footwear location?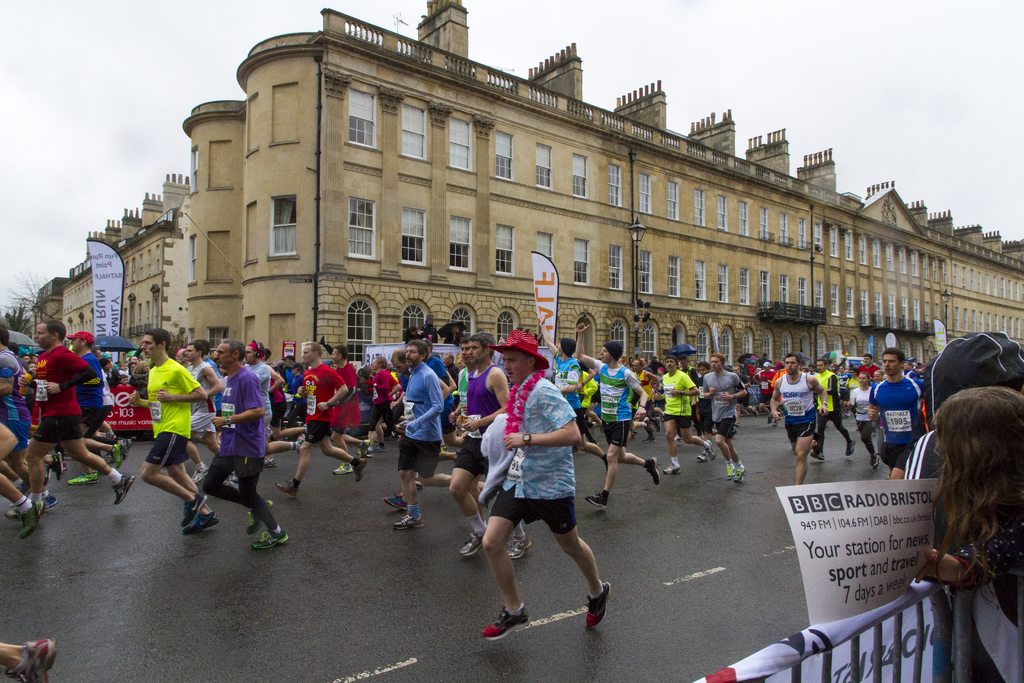
x1=351 y1=457 x2=366 y2=480
